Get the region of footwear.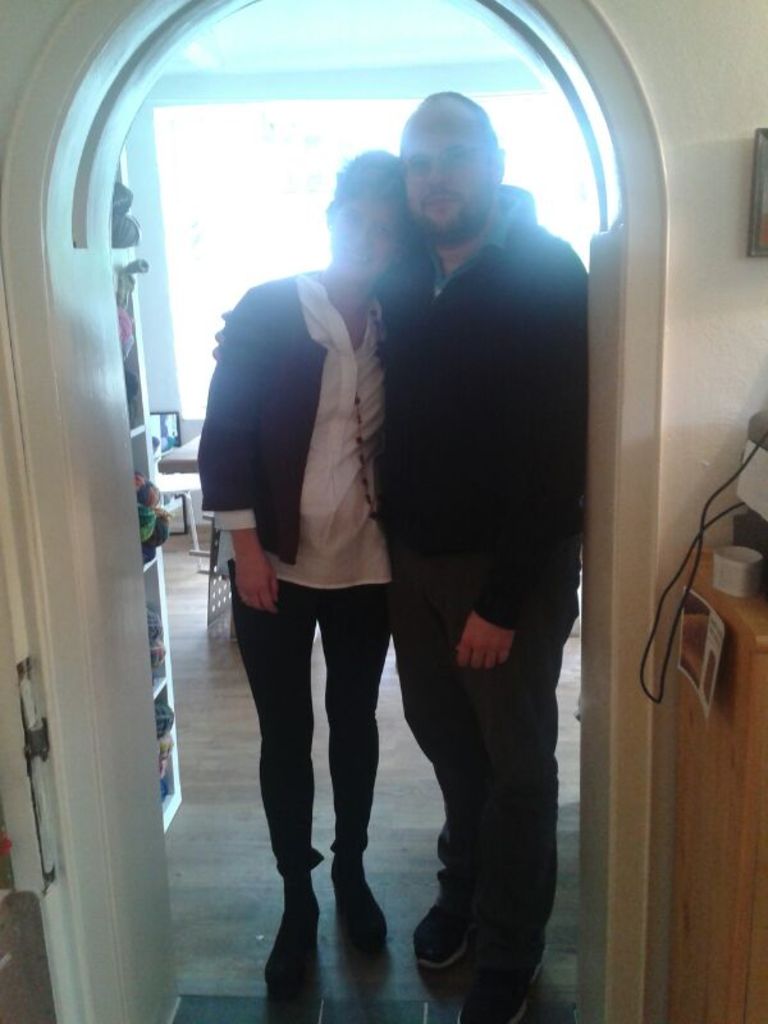
l=460, t=955, r=547, b=1023.
